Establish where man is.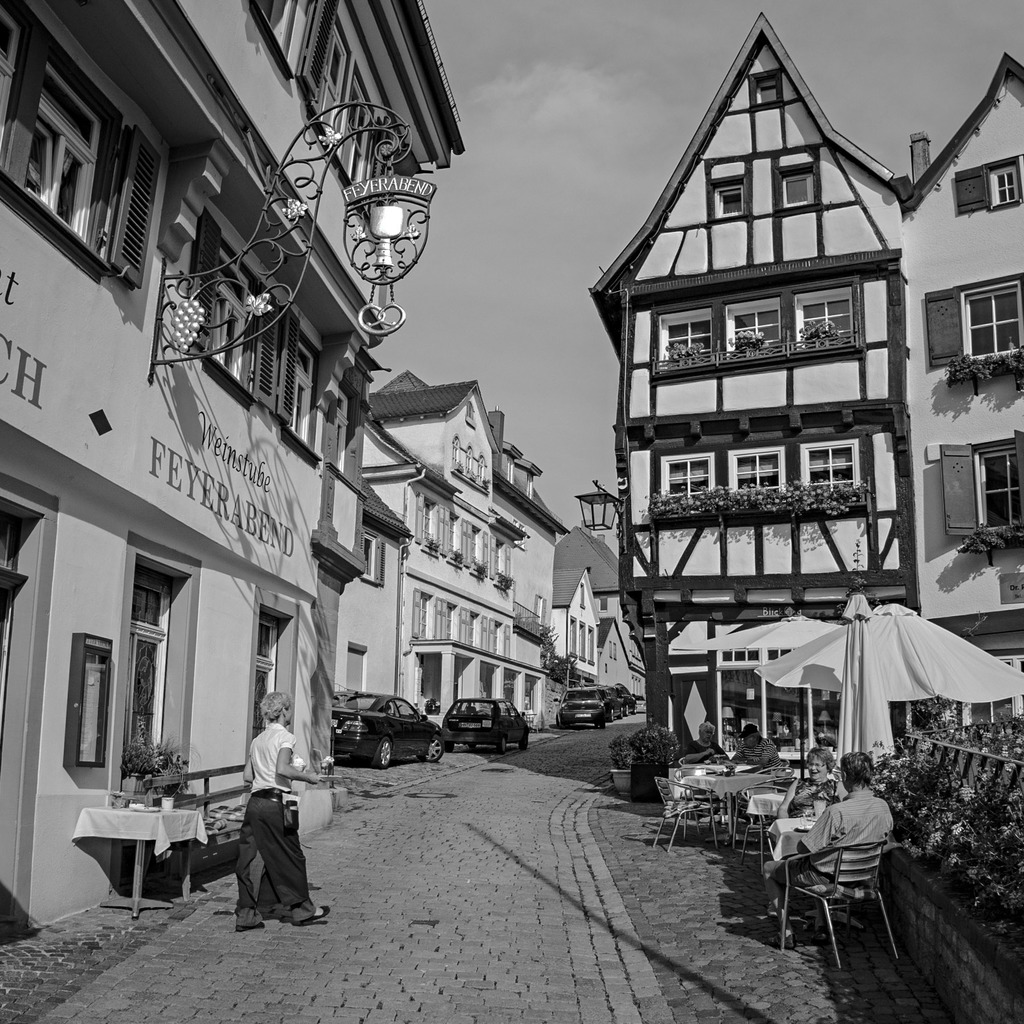
Established at [727,724,789,771].
